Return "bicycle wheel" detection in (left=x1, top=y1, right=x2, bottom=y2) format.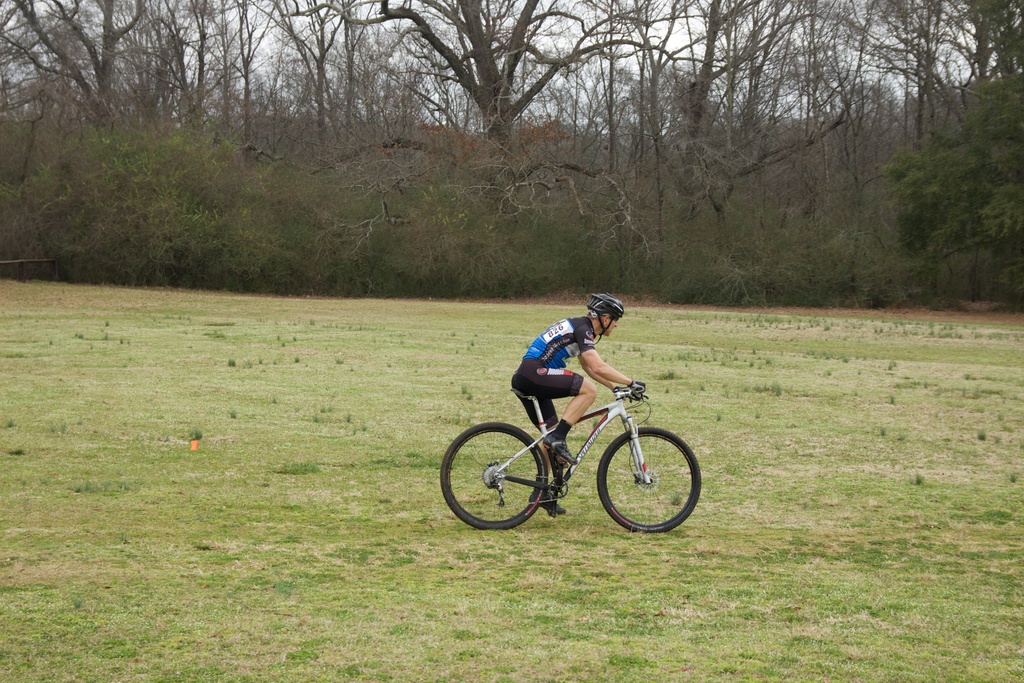
(left=596, top=425, right=707, bottom=536).
